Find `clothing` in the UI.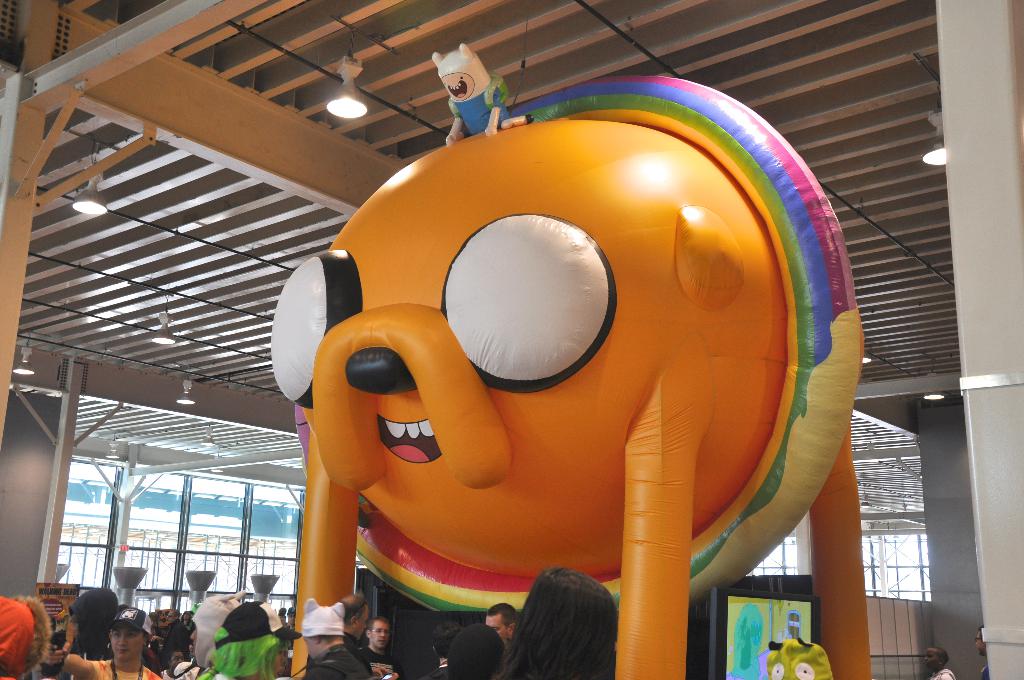
UI element at left=413, top=660, right=449, bottom=679.
